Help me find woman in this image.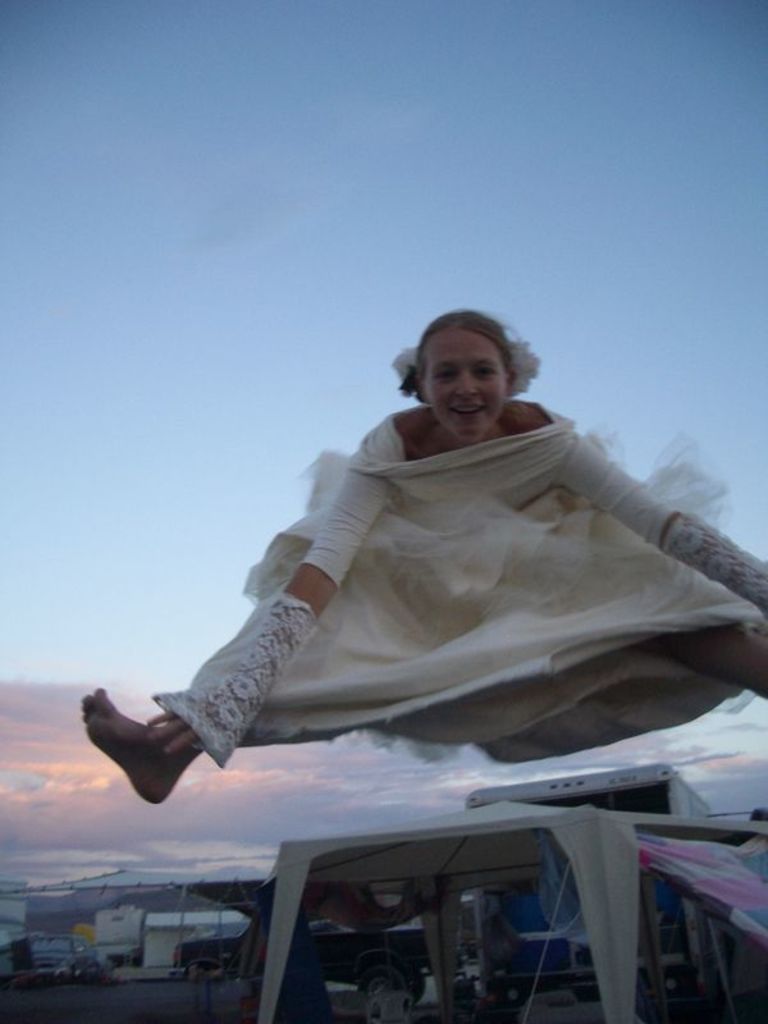
Found it: [x1=91, y1=268, x2=755, y2=865].
